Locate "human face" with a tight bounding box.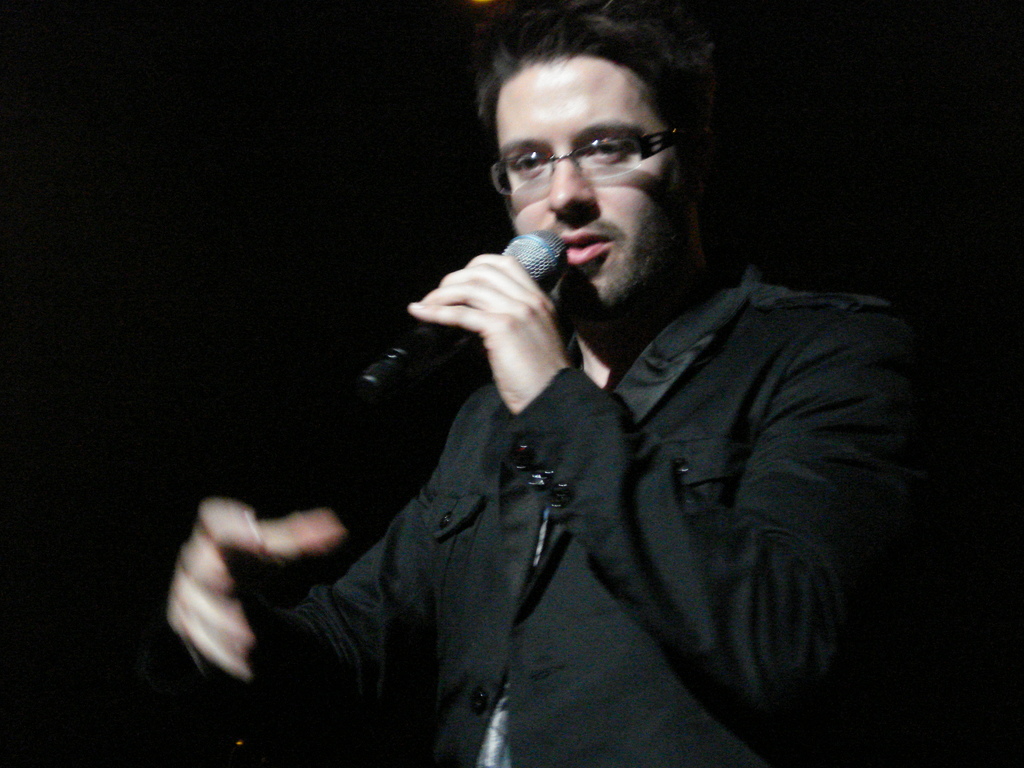
left=495, top=58, right=687, bottom=317.
